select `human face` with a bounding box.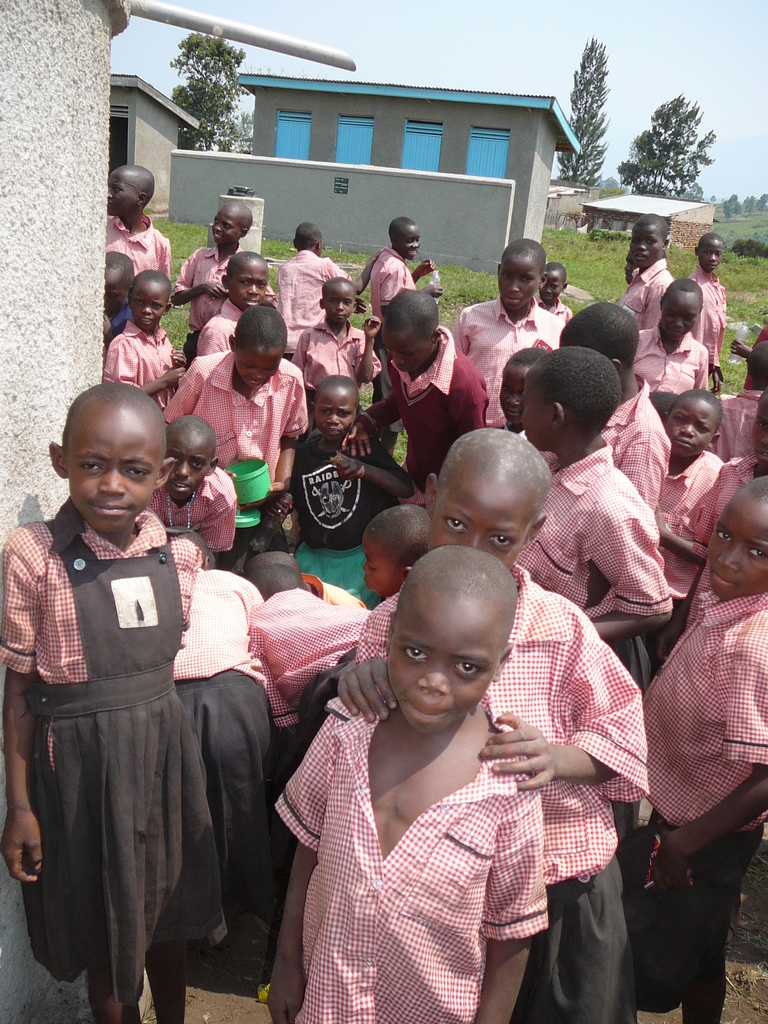
select_region(493, 360, 531, 424).
